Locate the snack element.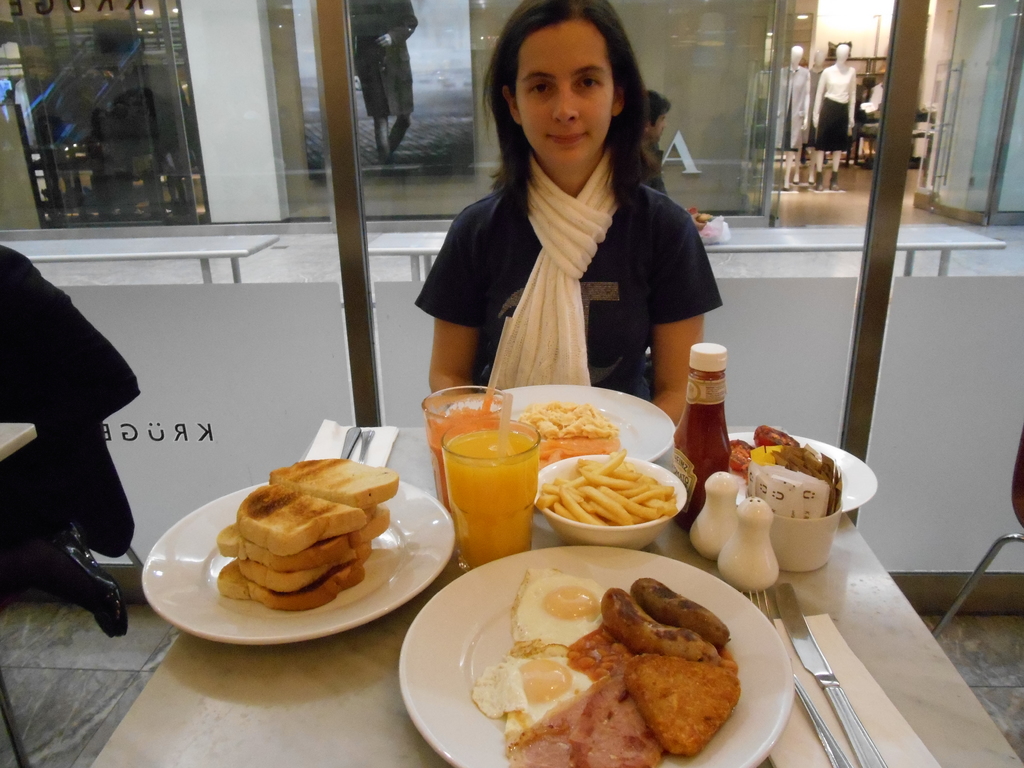
Element bbox: Rect(510, 570, 612, 654).
